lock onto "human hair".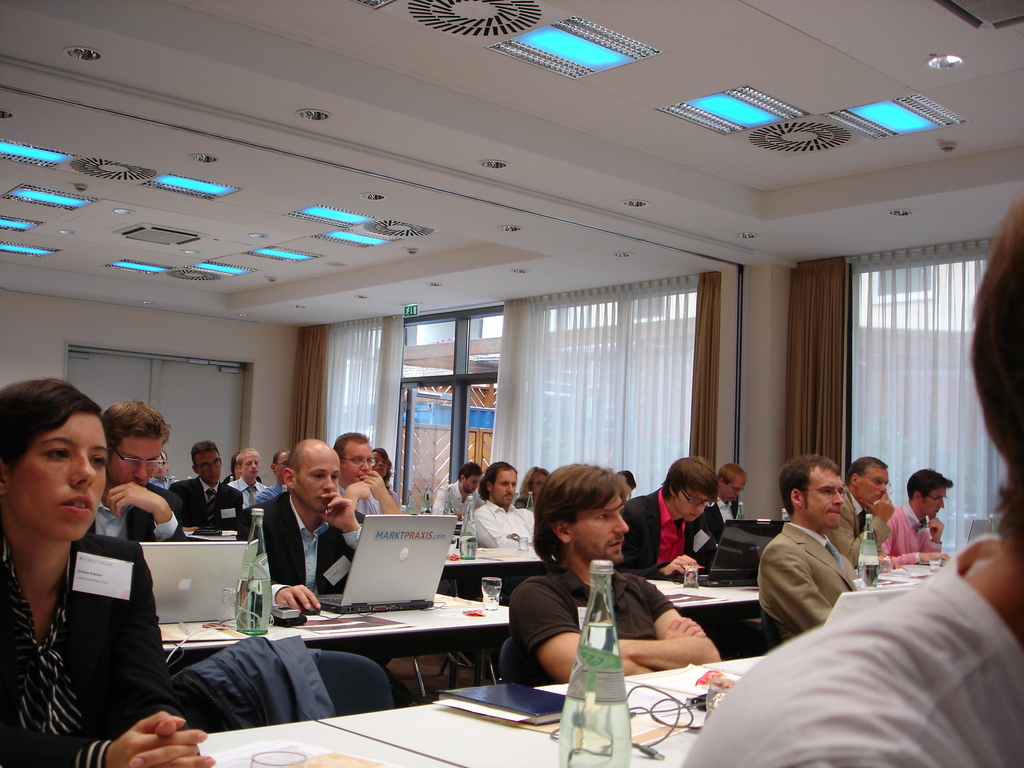
Locked: [x1=776, y1=454, x2=841, y2=517].
